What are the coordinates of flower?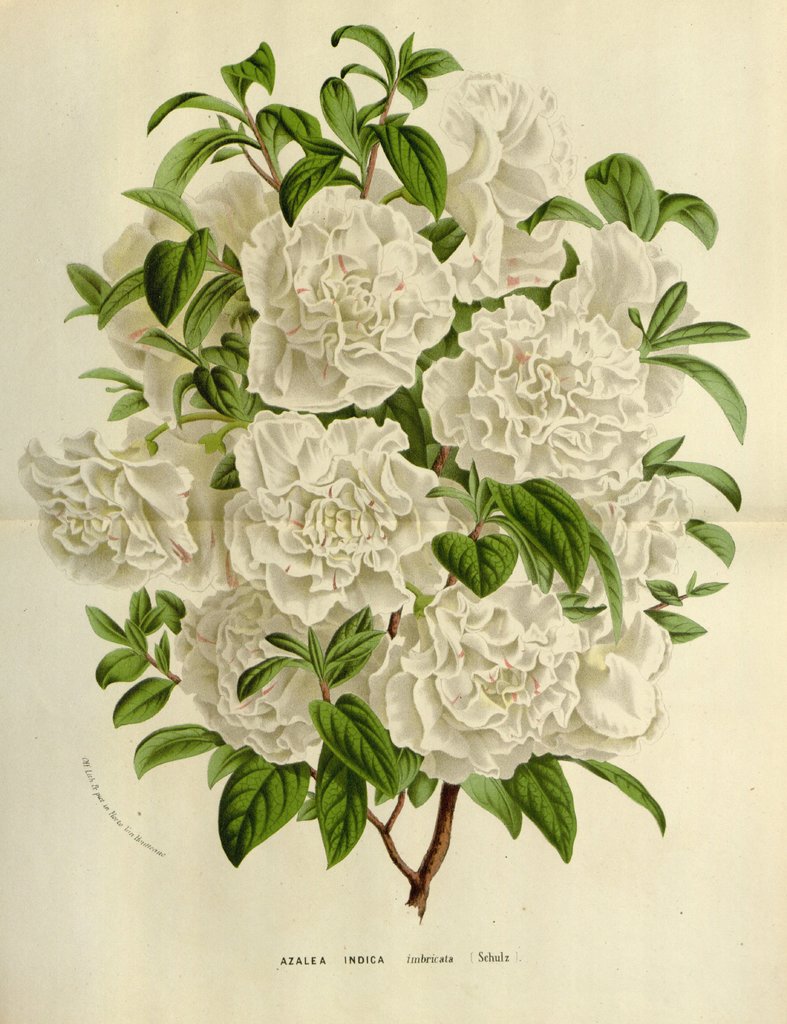
(x1=180, y1=582, x2=395, y2=753).
